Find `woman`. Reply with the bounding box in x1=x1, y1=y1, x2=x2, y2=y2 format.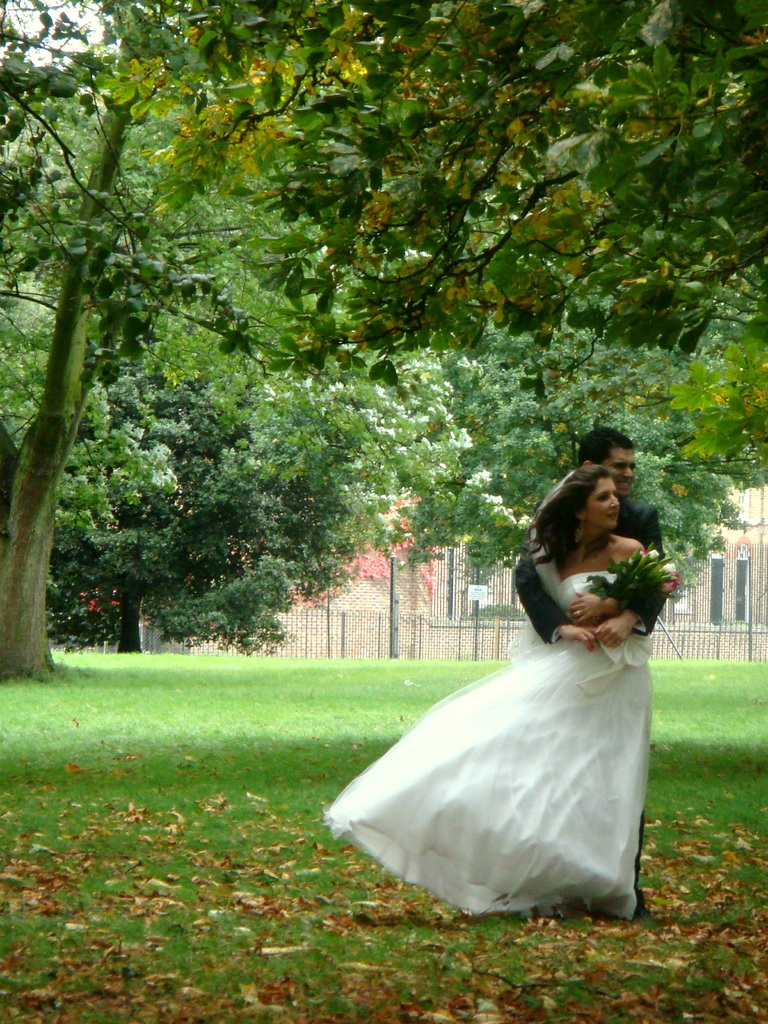
x1=328, y1=461, x2=669, y2=921.
